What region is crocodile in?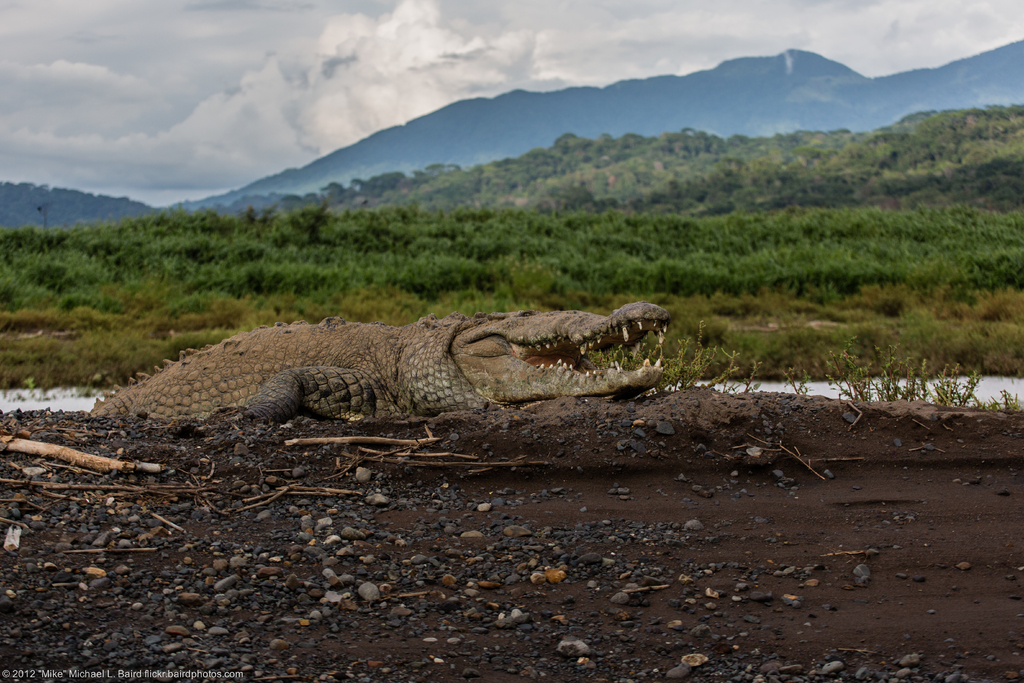
locate(95, 298, 669, 424).
